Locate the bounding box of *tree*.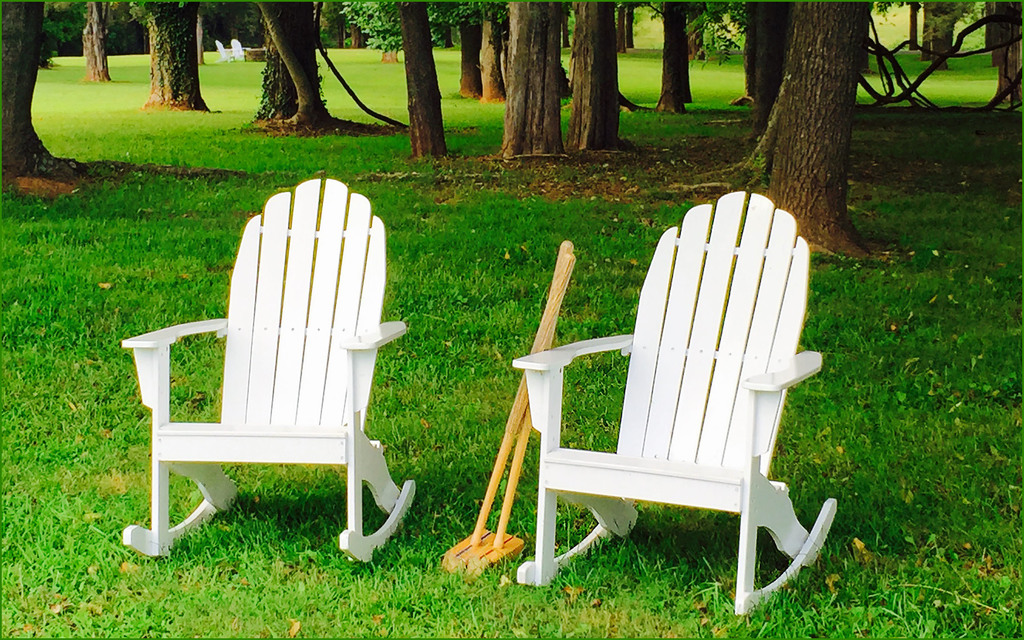
Bounding box: bbox=[646, 0, 694, 123].
